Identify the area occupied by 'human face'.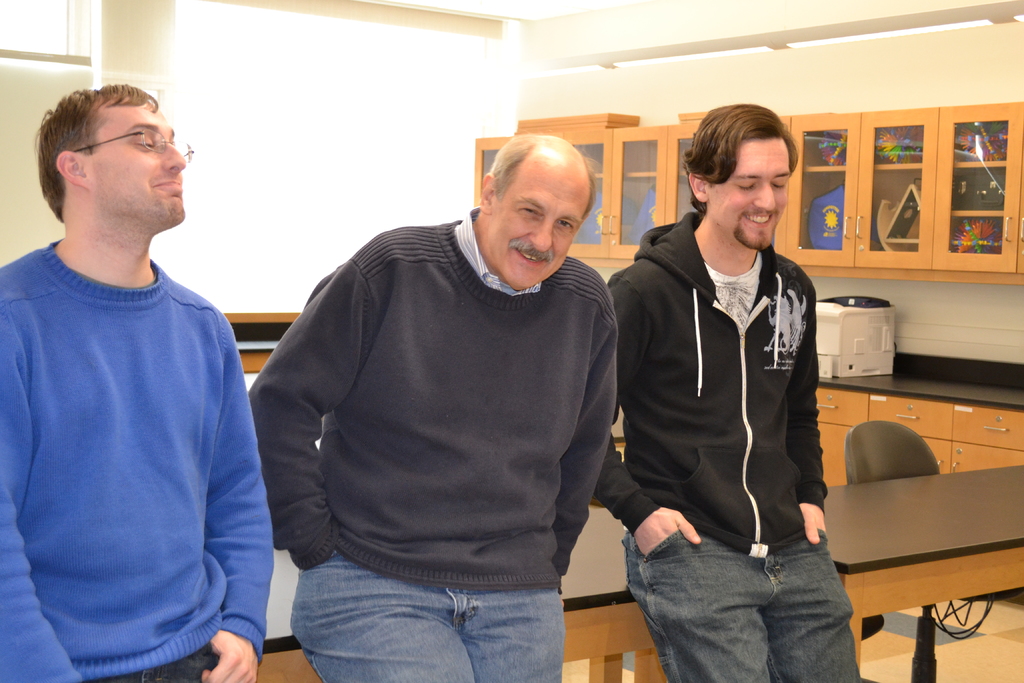
Area: rect(705, 134, 794, 256).
